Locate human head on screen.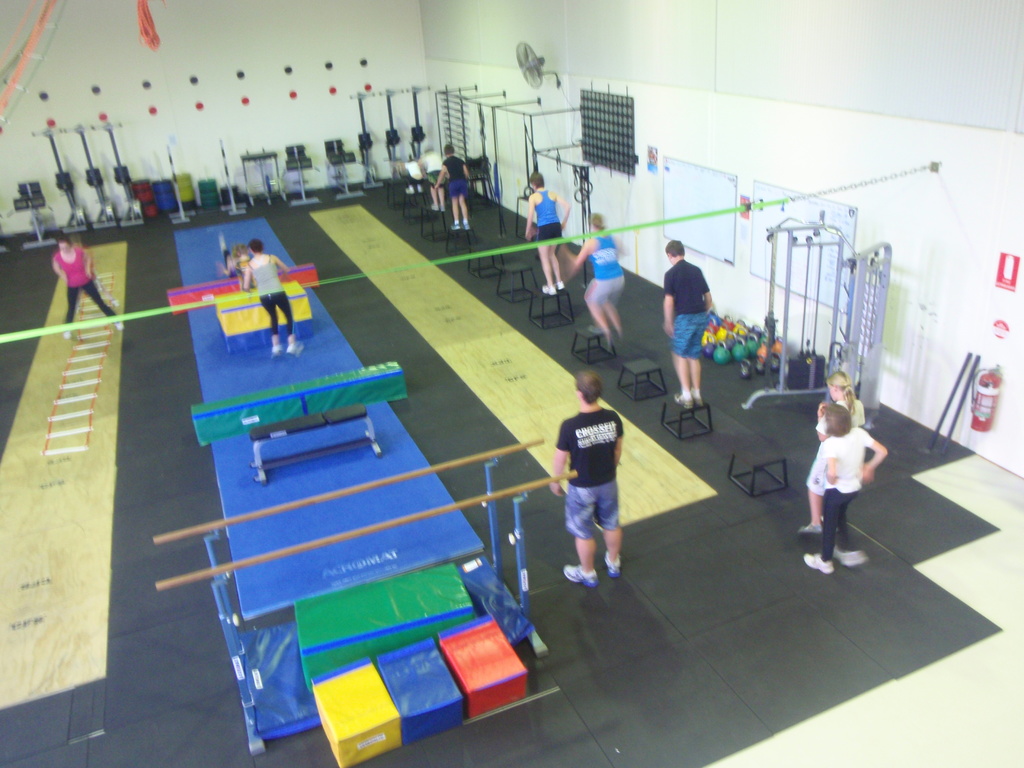
On screen at [x1=591, y1=209, x2=602, y2=232].
